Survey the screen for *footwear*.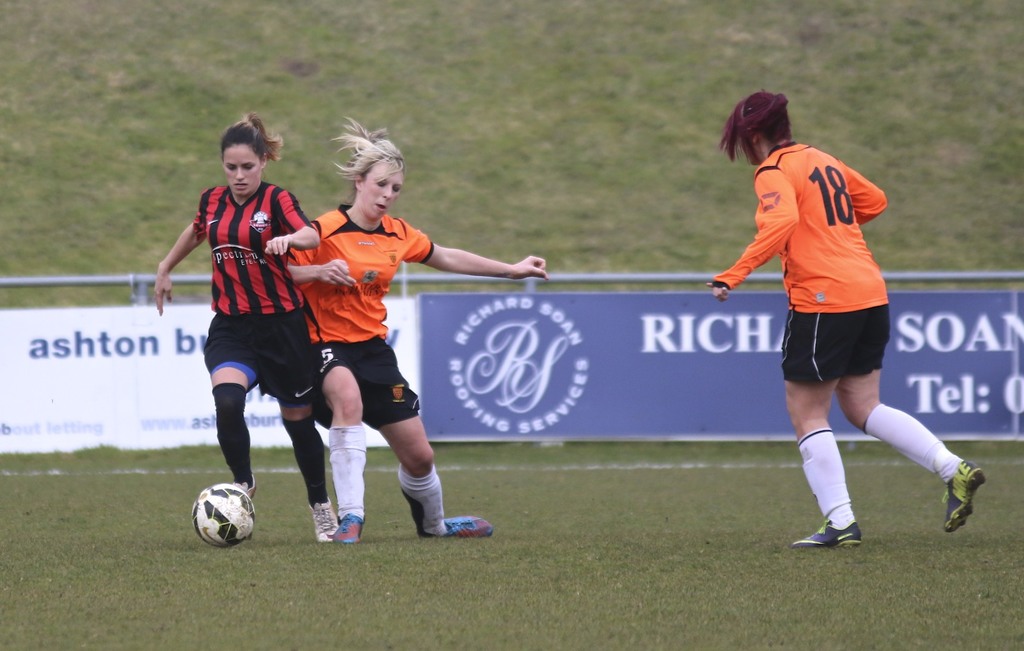
Survey found: (940, 469, 990, 536).
